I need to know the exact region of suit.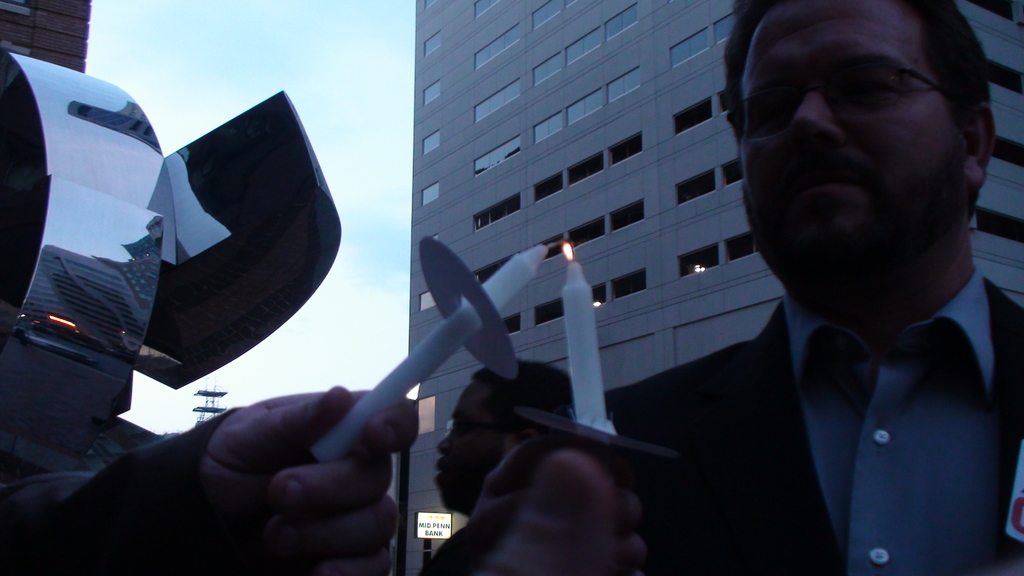
Region: [left=650, top=205, right=1023, bottom=555].
